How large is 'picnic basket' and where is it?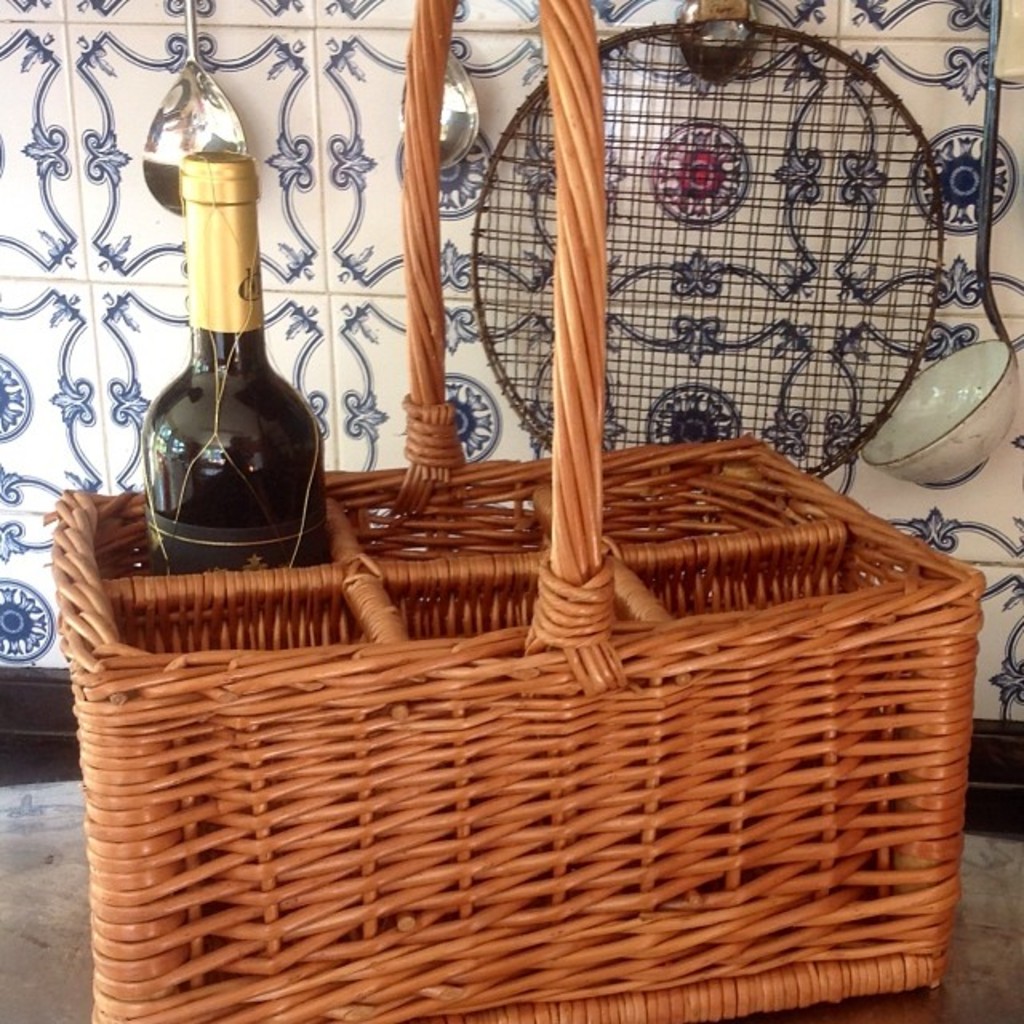
Bounding box: <region>42, 0, 989, 1022</region>.
